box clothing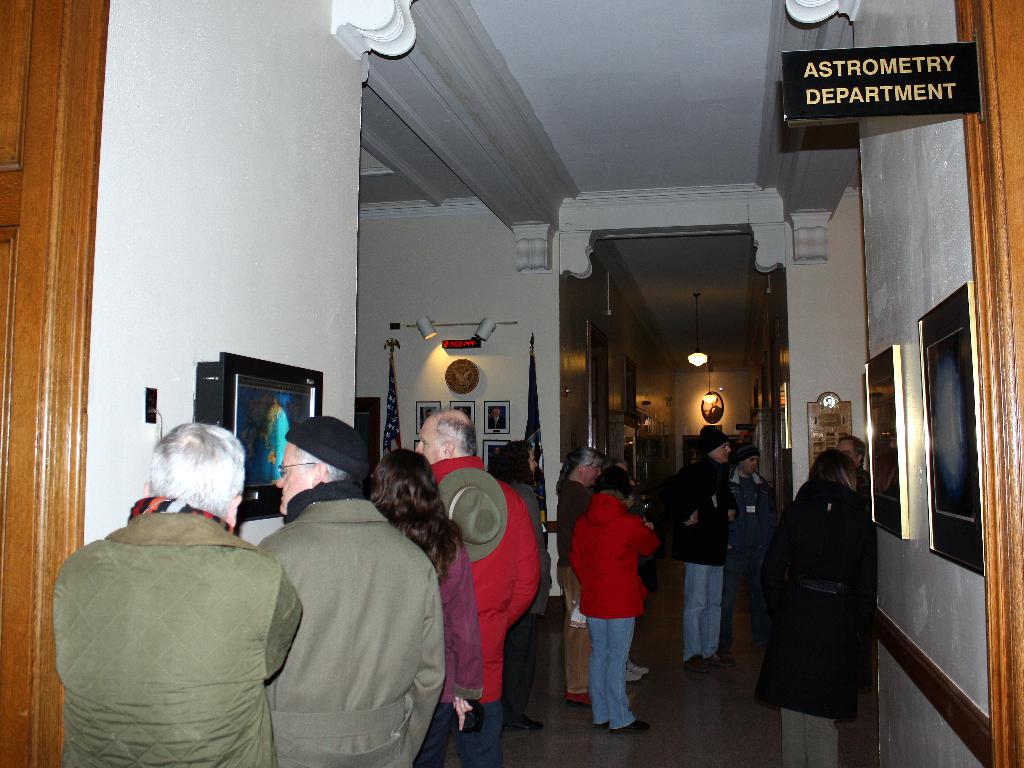
x1=726 y1=461 x2=769 y2=617
